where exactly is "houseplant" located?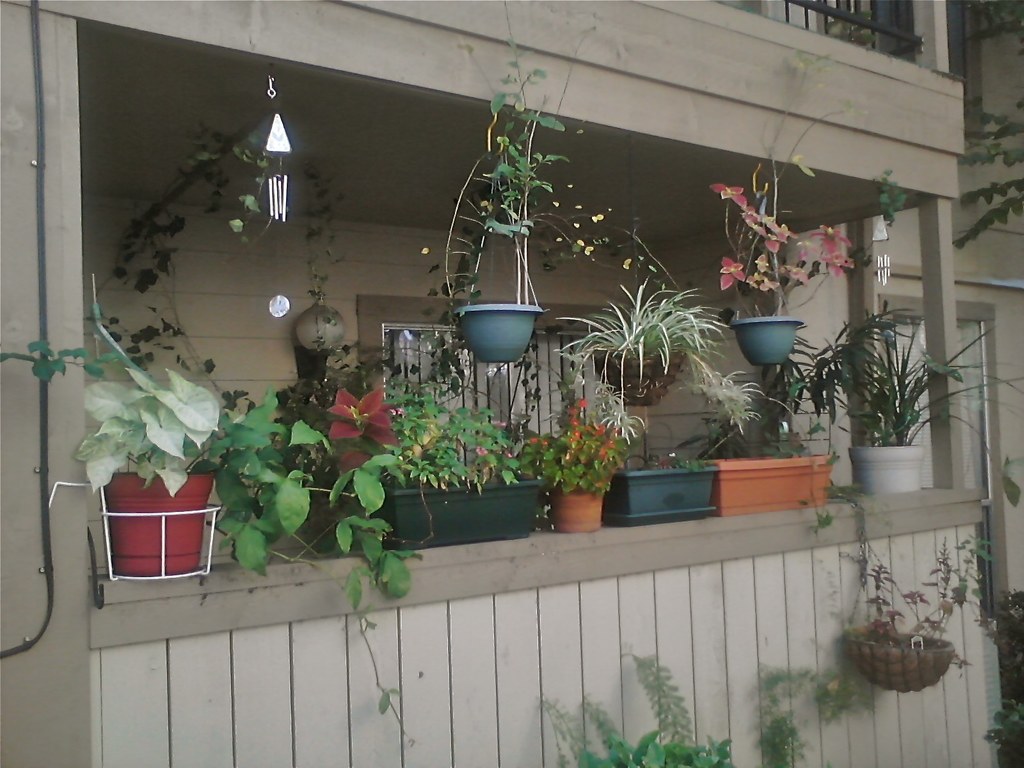
Its bounding box is [x1=456, y1=52, x2=581, y2=360].
